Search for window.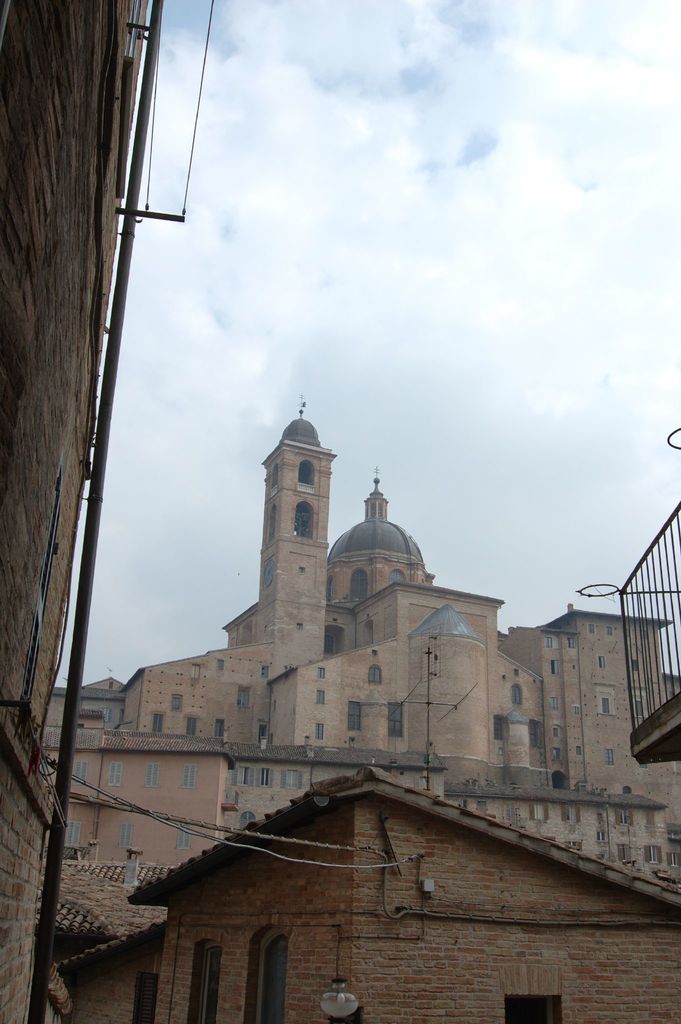
Found at (x1=315, y1=664, x2=327, y2=691).
